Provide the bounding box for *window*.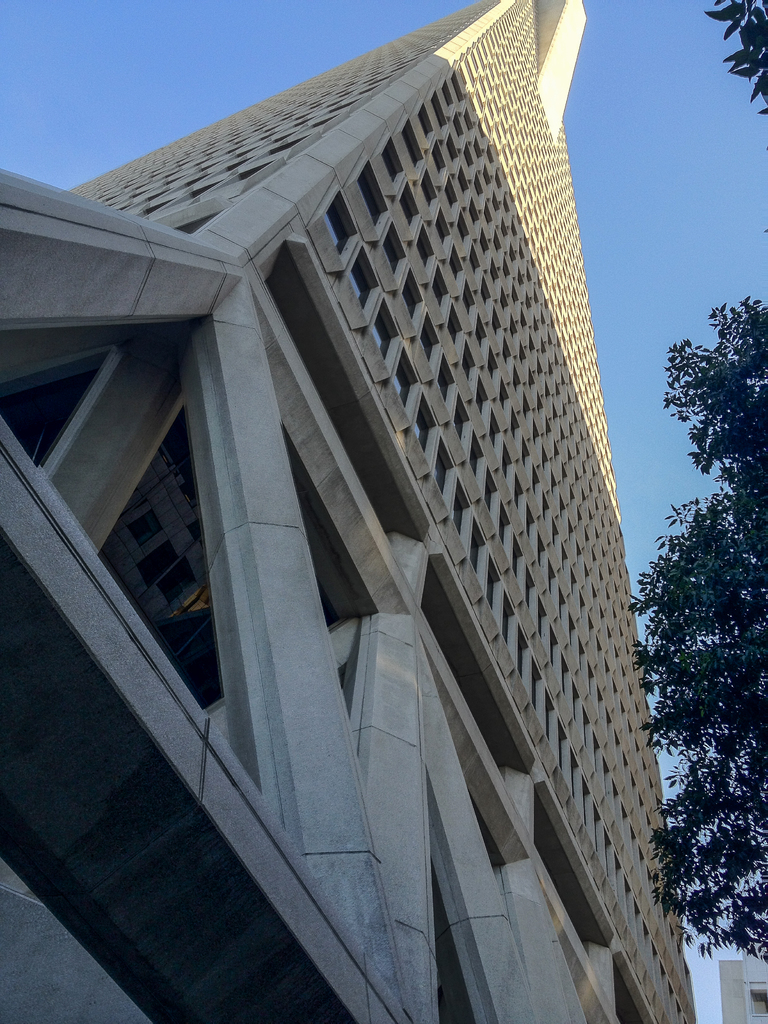
rect(353, 163, 388, 237).
